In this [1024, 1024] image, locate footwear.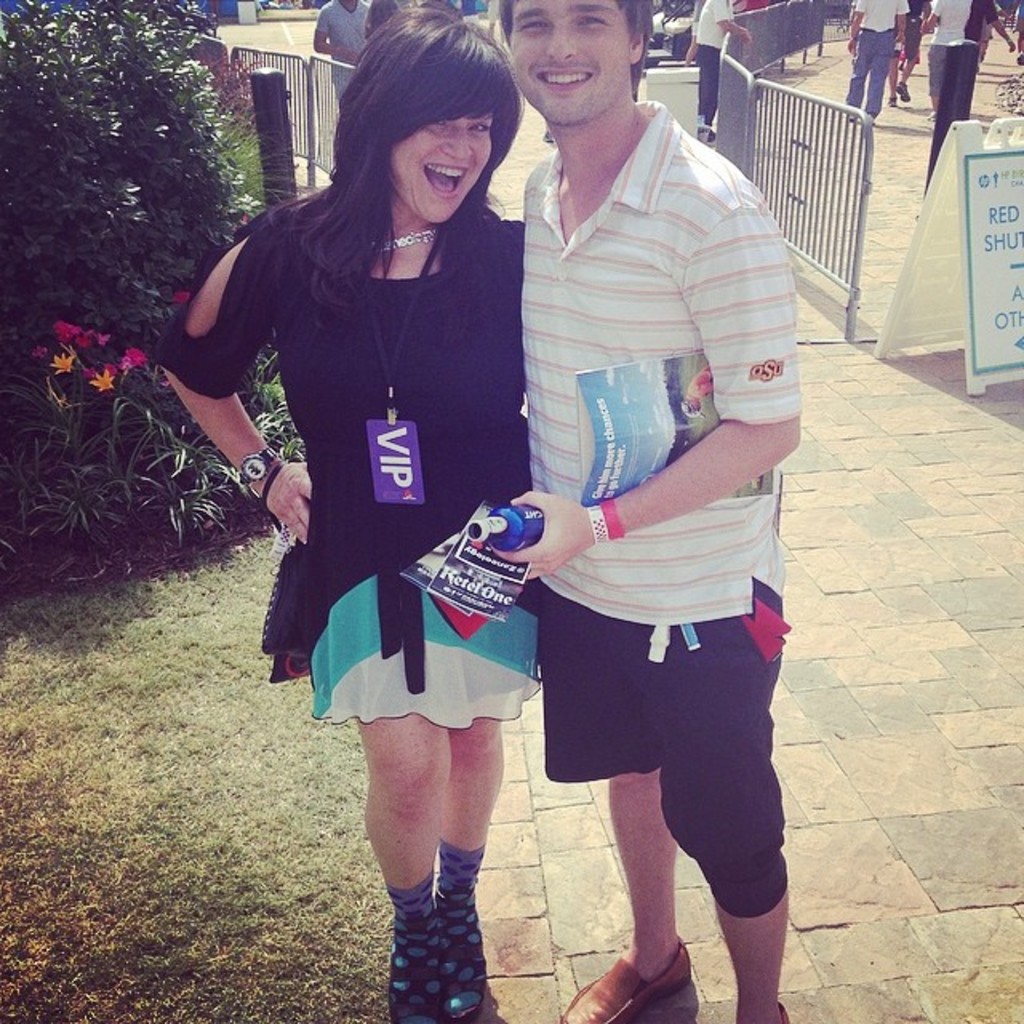
Bounding box: detection(562, 941, 691, 1022).
